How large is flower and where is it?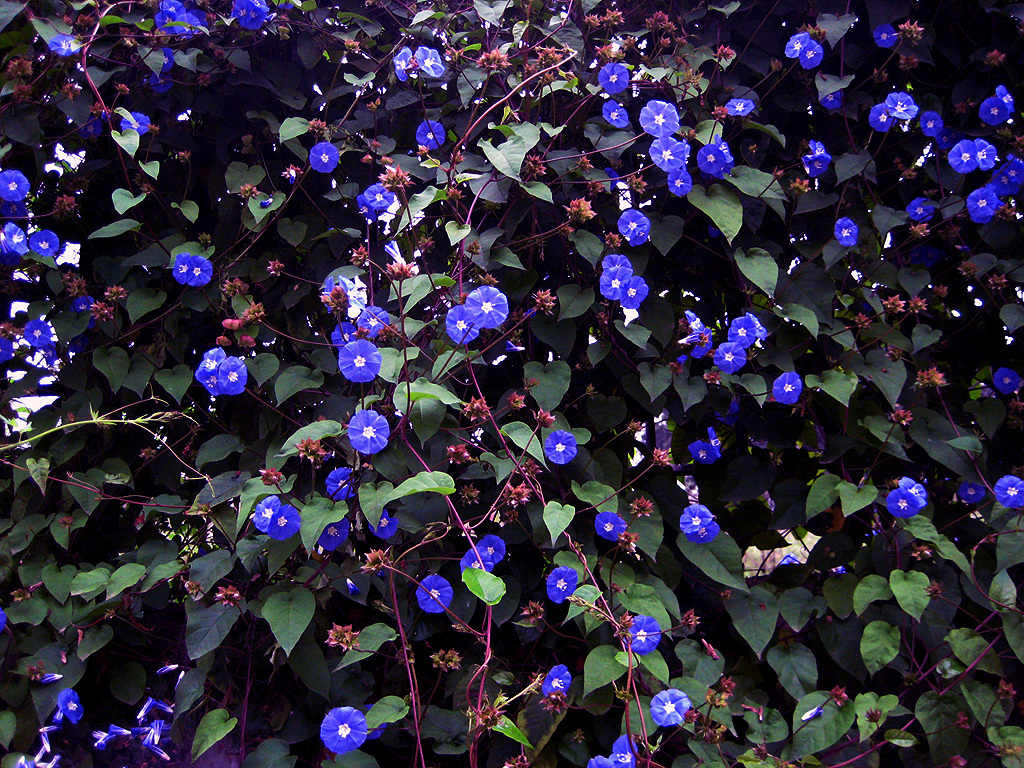
Bounding box: (991,177,1020,206).
